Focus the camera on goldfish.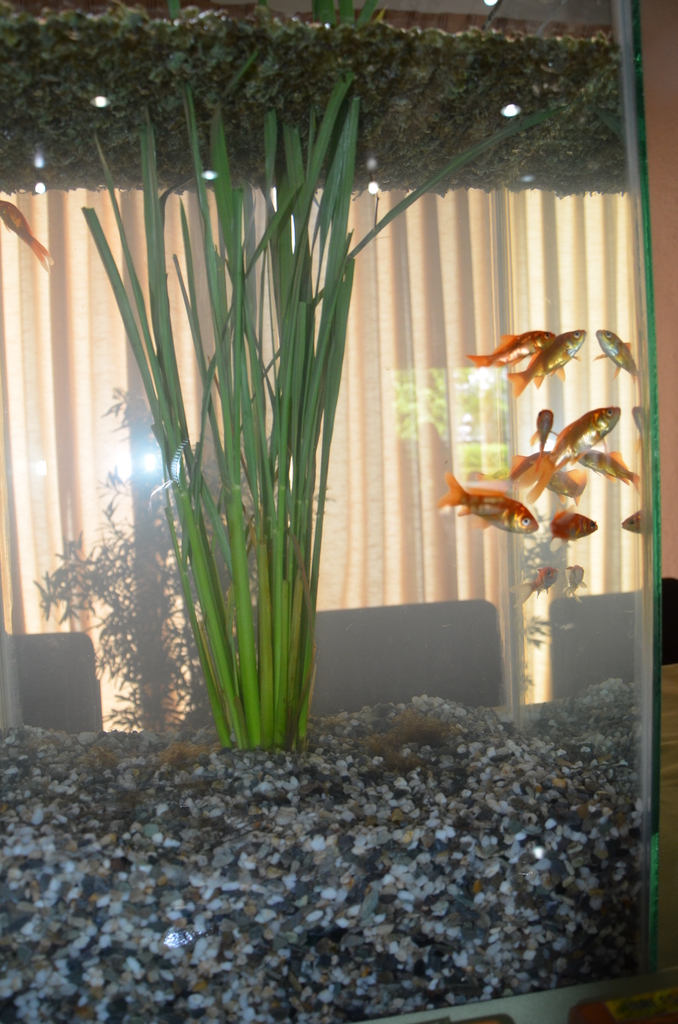
Focus region: bbox=[508, 562, 557, 609].
